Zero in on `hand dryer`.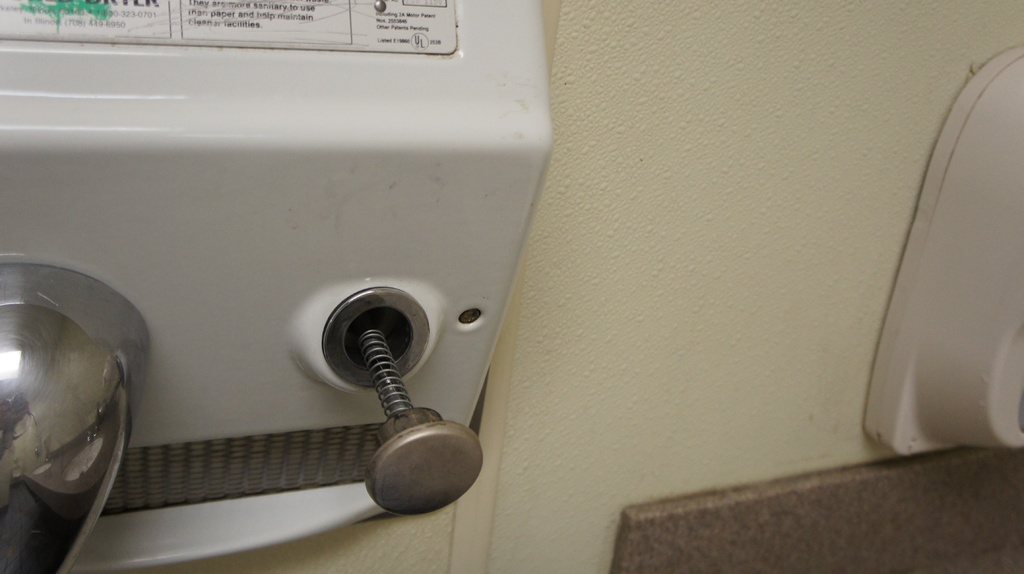
Zeroed in: 0 0 550 573.
